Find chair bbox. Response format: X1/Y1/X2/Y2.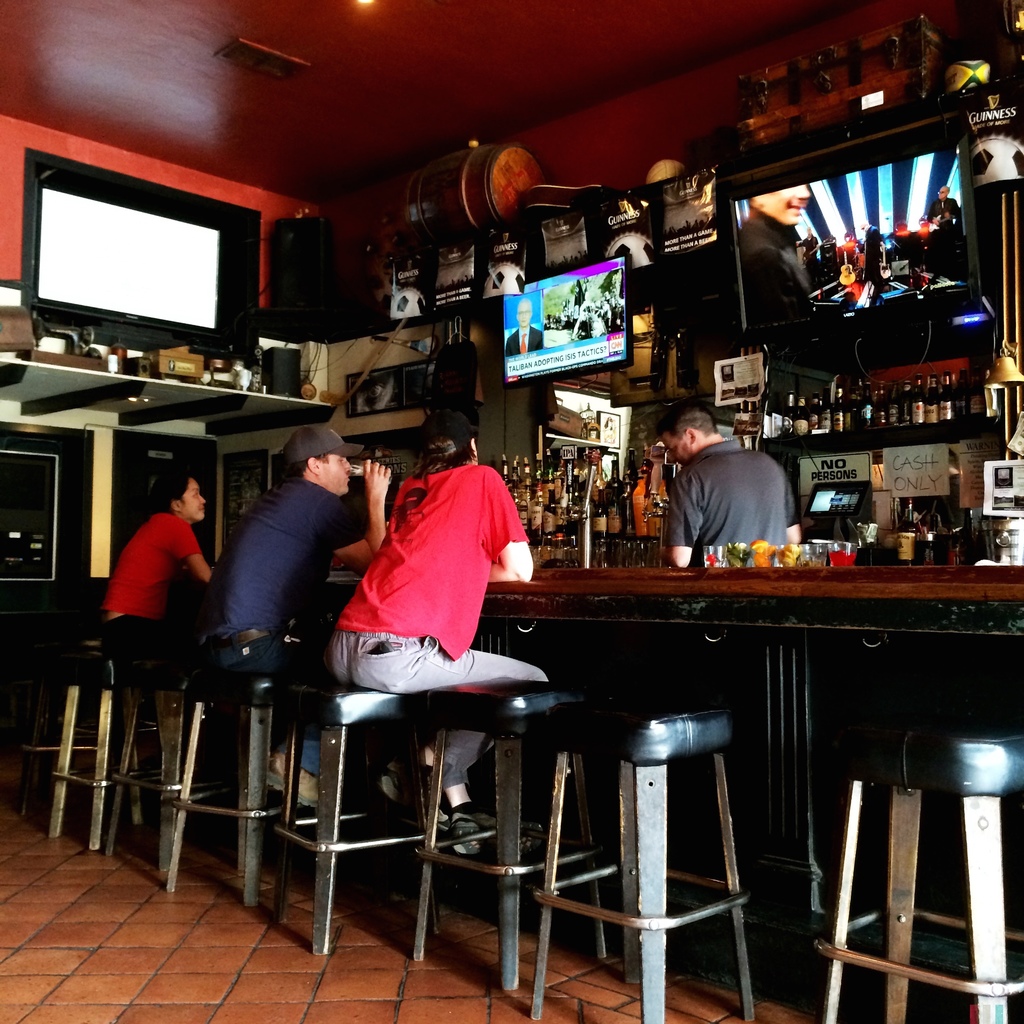
415/679/618/991.
